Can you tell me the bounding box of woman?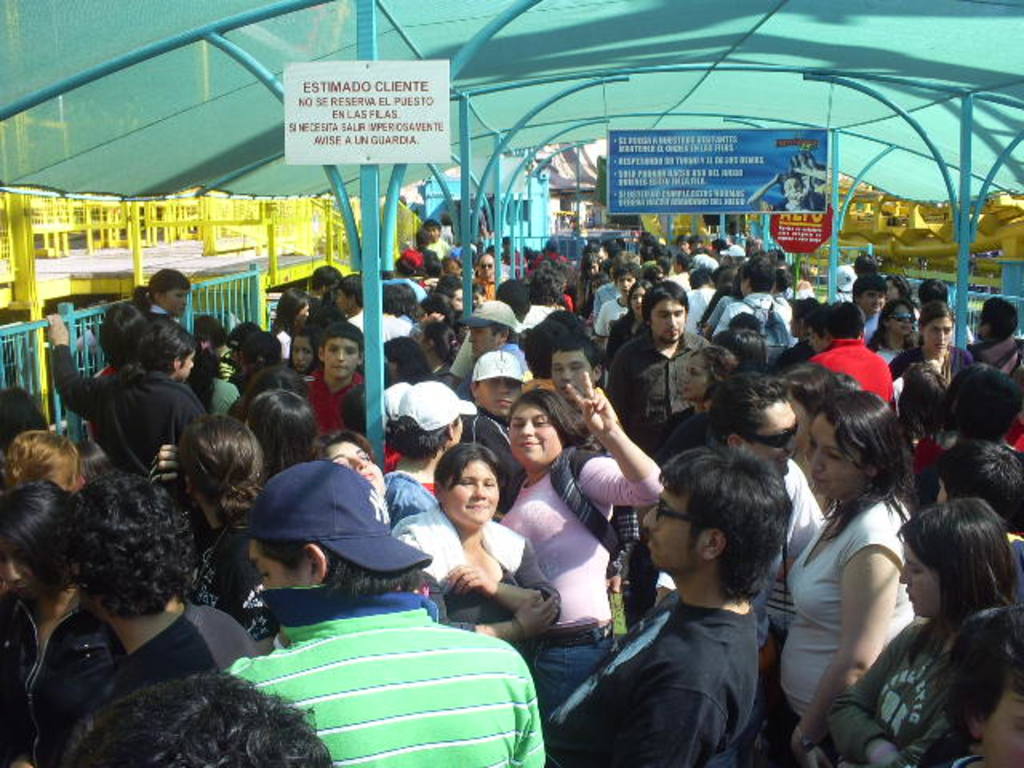
locate(606, 278, 651, 366).
